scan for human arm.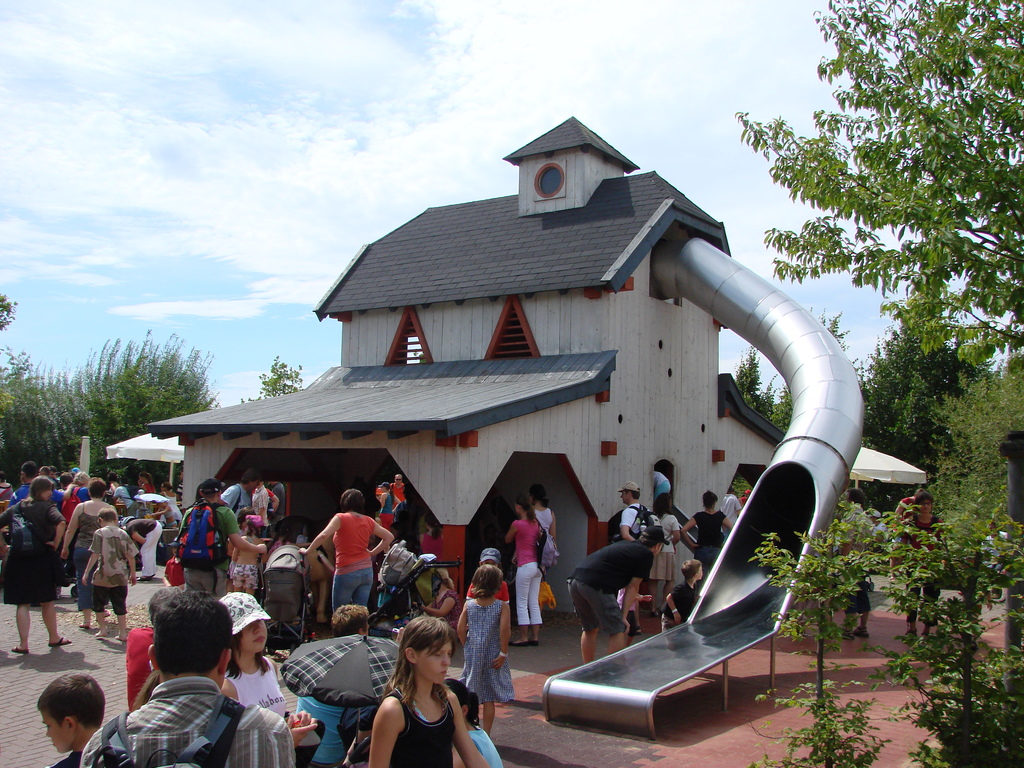
Scan result: <region>45, 513, 56, 550</region>.
